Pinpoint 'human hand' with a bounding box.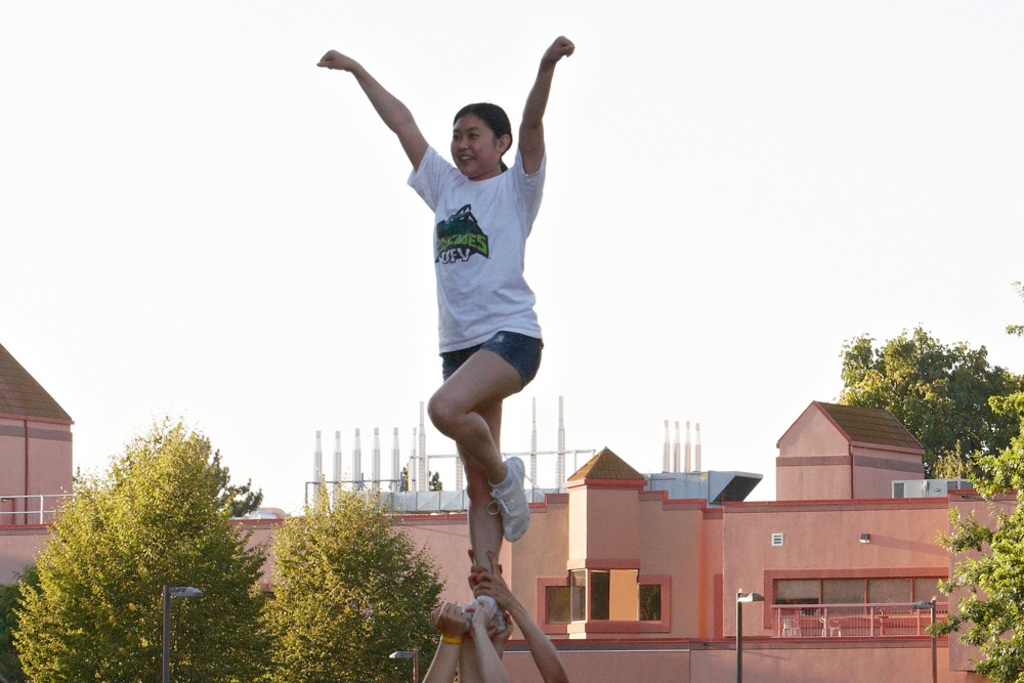
region(489, 613, 512, 643).
